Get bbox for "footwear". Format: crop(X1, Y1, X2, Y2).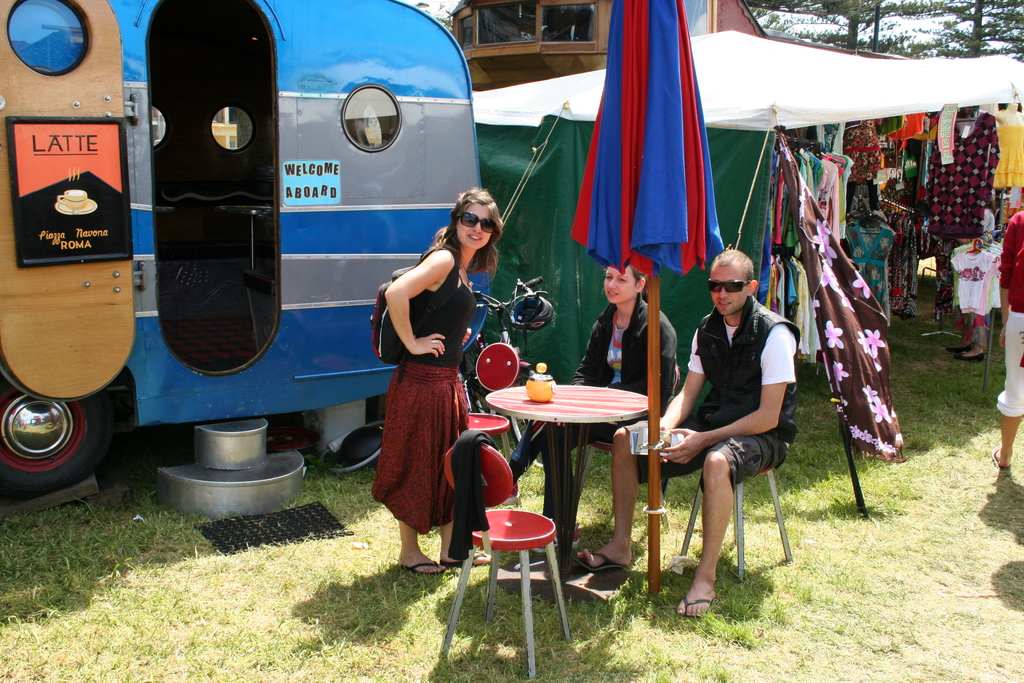
crop(991, 448, 1011, 474).
